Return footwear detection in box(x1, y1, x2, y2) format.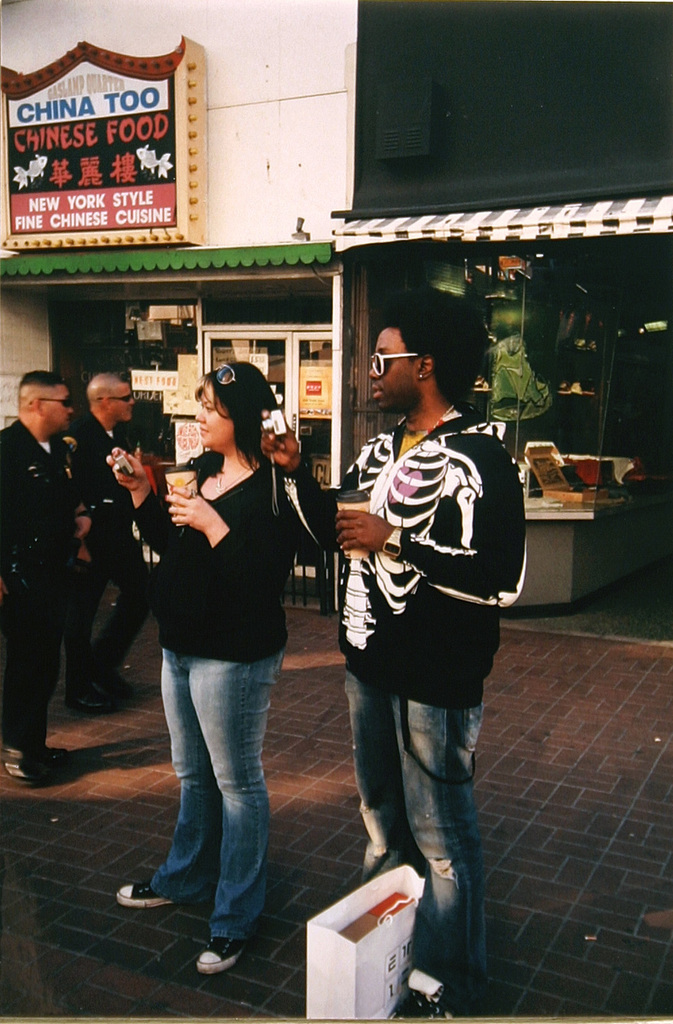
box(114, 876, 172, 913).
